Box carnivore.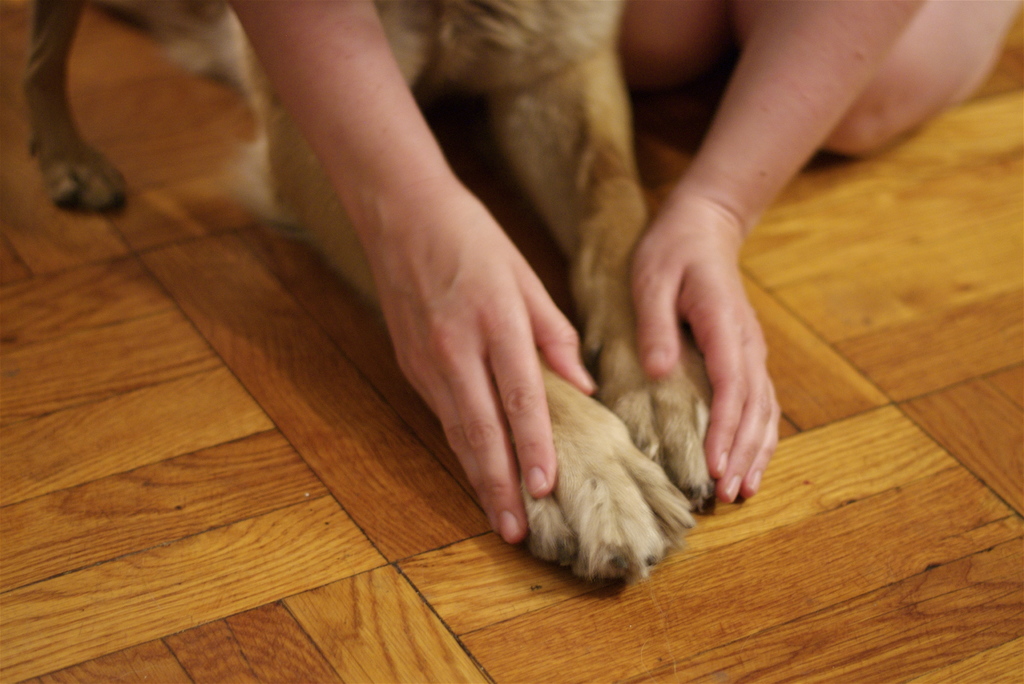
BBox(241, 0, 1016, 584).
